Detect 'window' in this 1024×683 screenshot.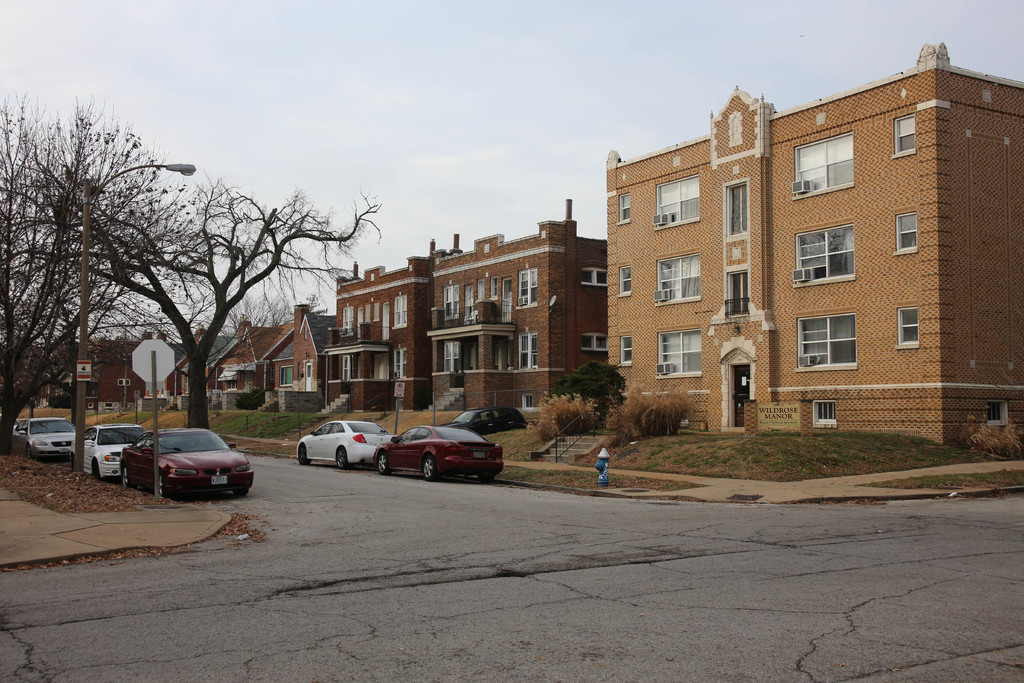
Detection: left=895, top=110, right=913, bottom=156.
